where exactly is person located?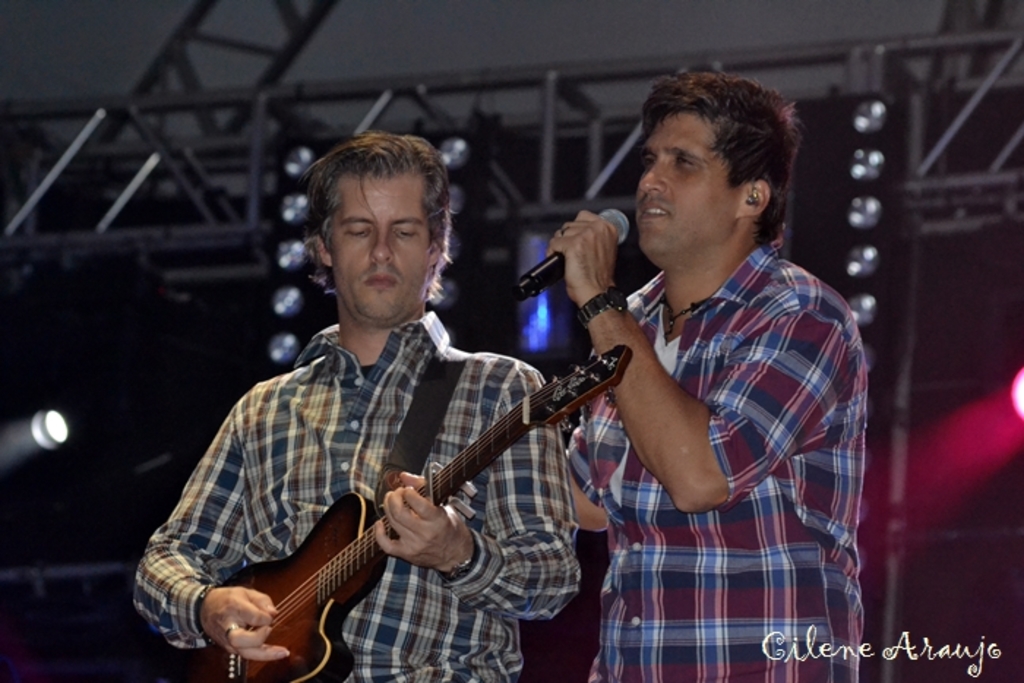
Its bounding box is <region>522, 75, 869, 682</region>.
